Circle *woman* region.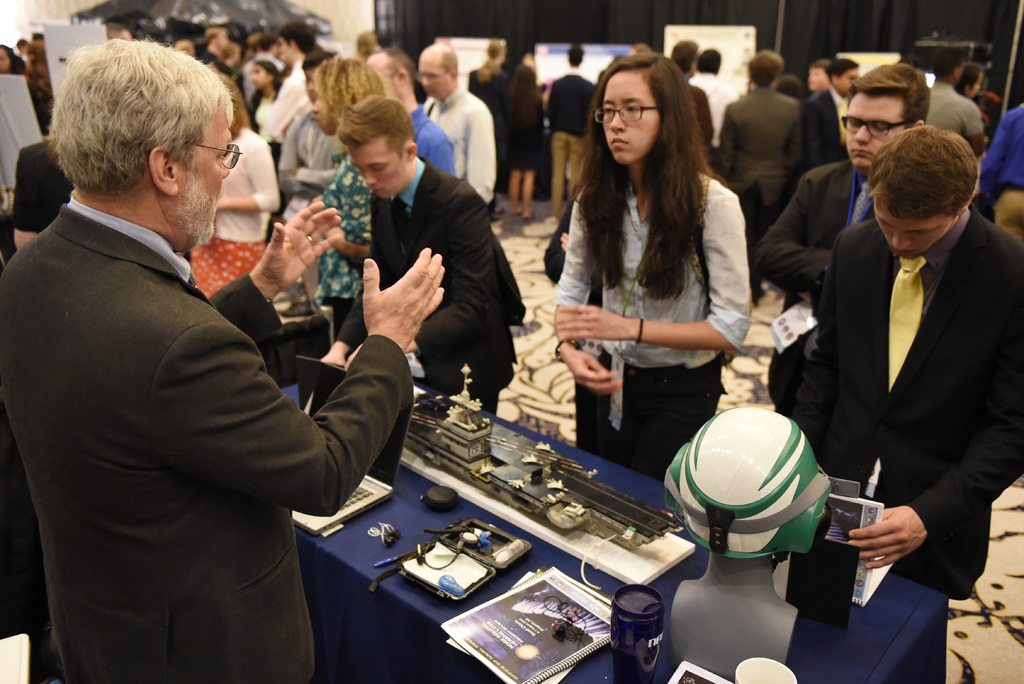
Region: [x1=314, y1=62, x2=386, y2=303].
